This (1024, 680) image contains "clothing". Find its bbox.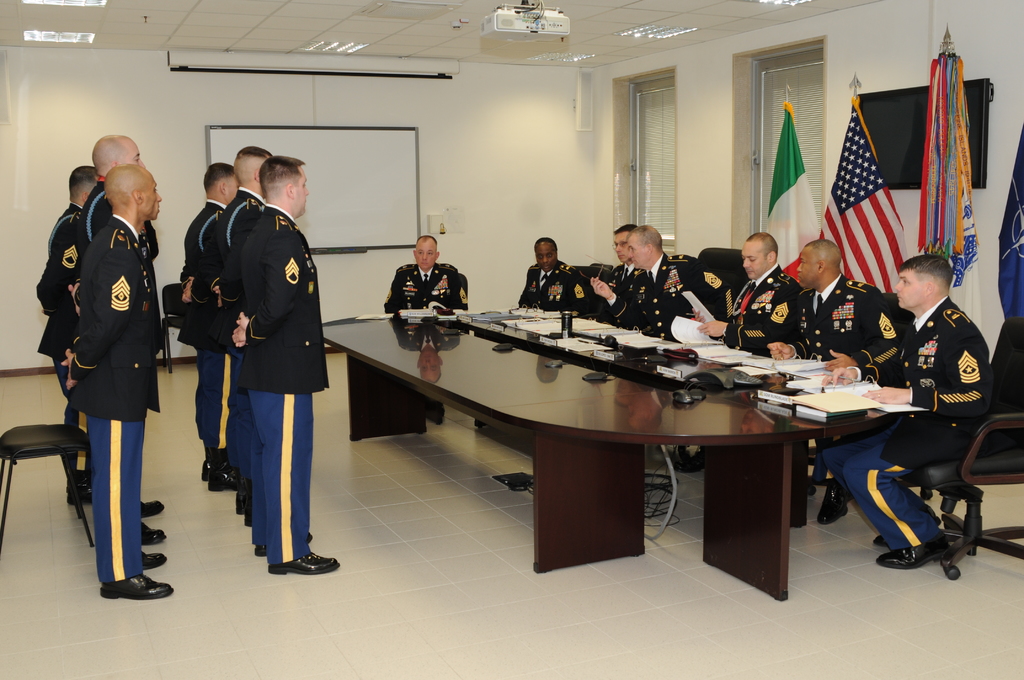
left=606, top=259, right=644, bottom=330.
